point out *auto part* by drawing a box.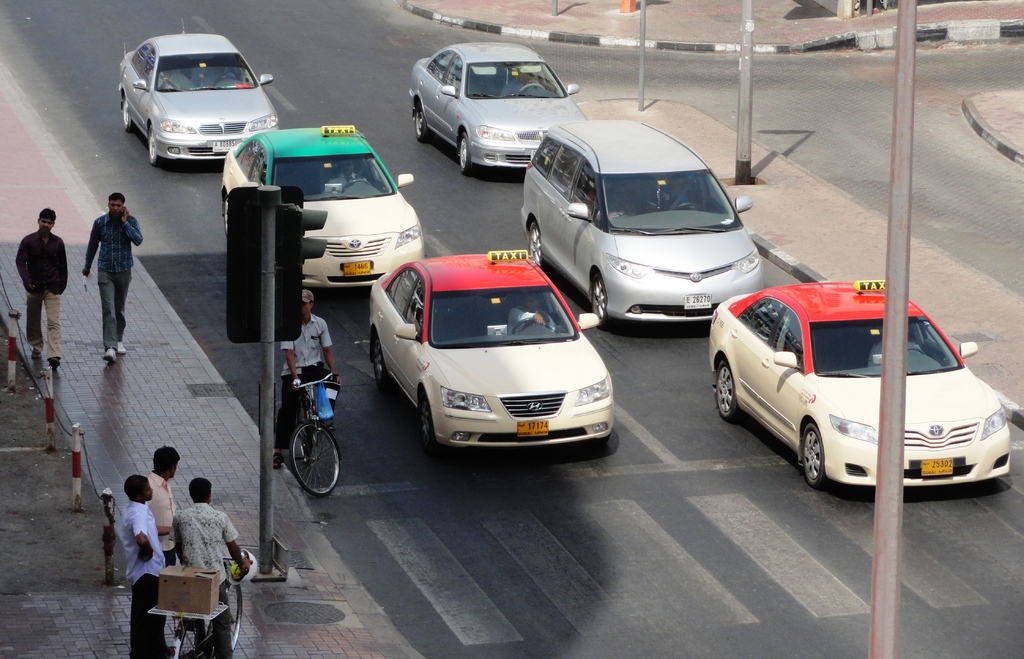
<box>392,218,419,247</box>.
